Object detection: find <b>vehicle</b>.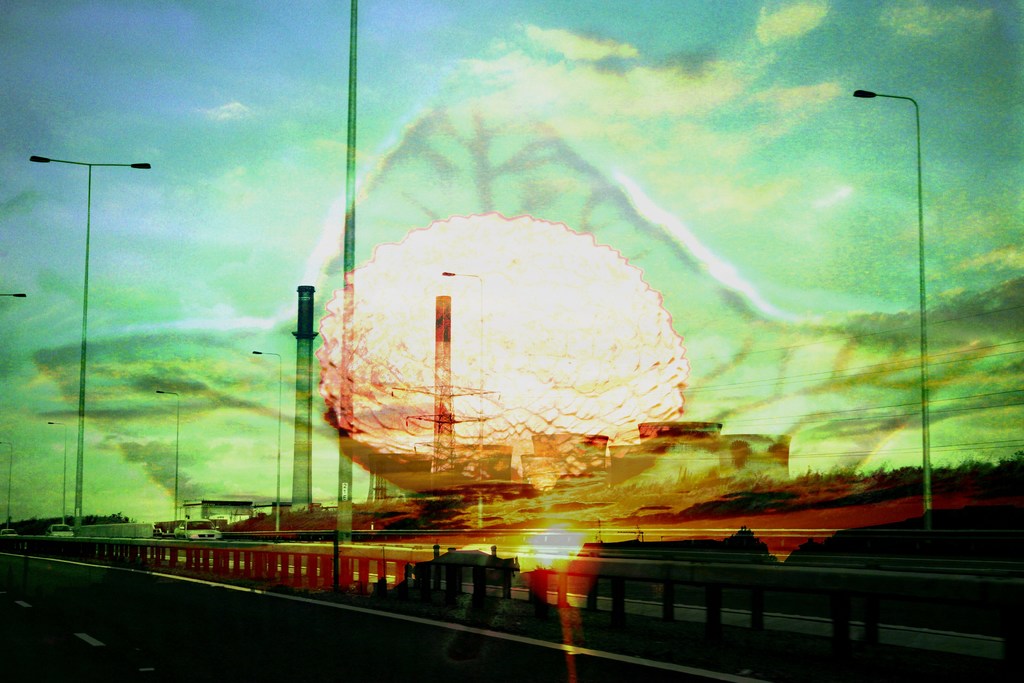
pyautogui.locateOnScreen(3, 528, 16, 540).
